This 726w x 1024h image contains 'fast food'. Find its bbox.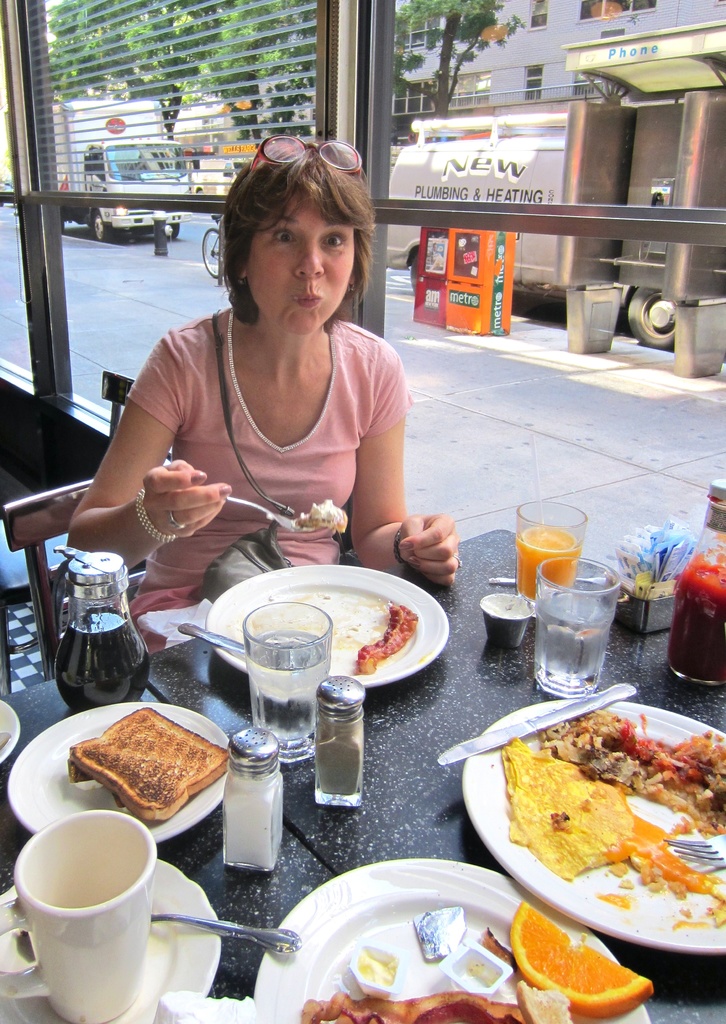
left=361, top=602, right=418, bottom=675.
